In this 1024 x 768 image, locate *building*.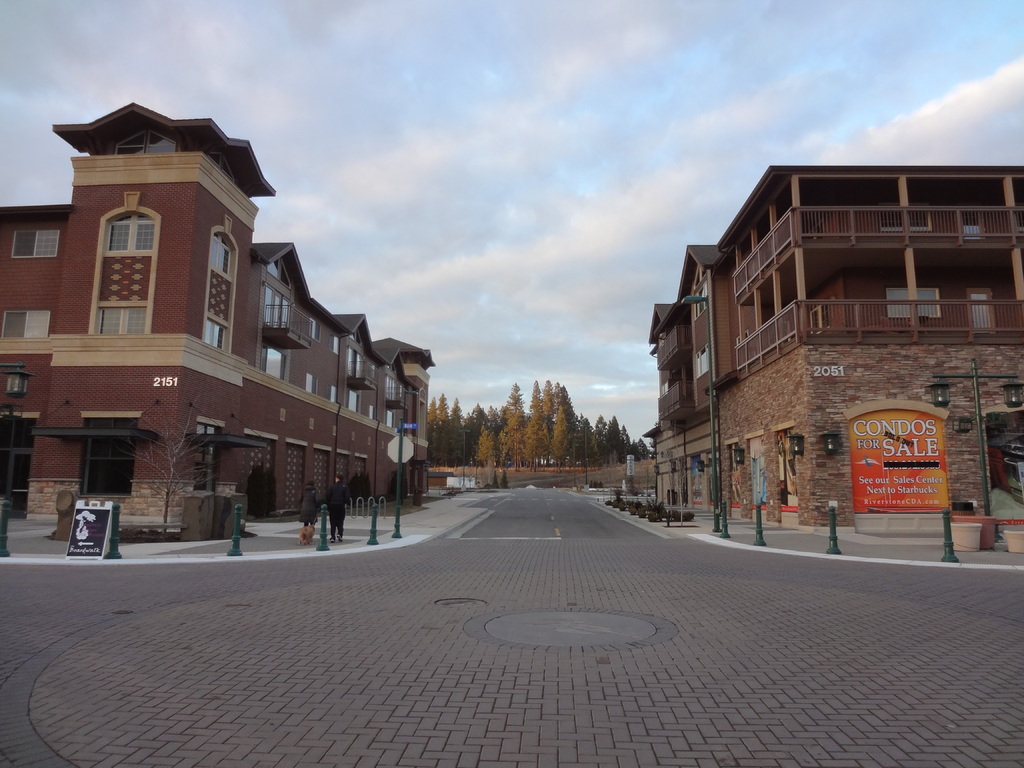
Bounding box: locate(0, 109, 435, 522).
